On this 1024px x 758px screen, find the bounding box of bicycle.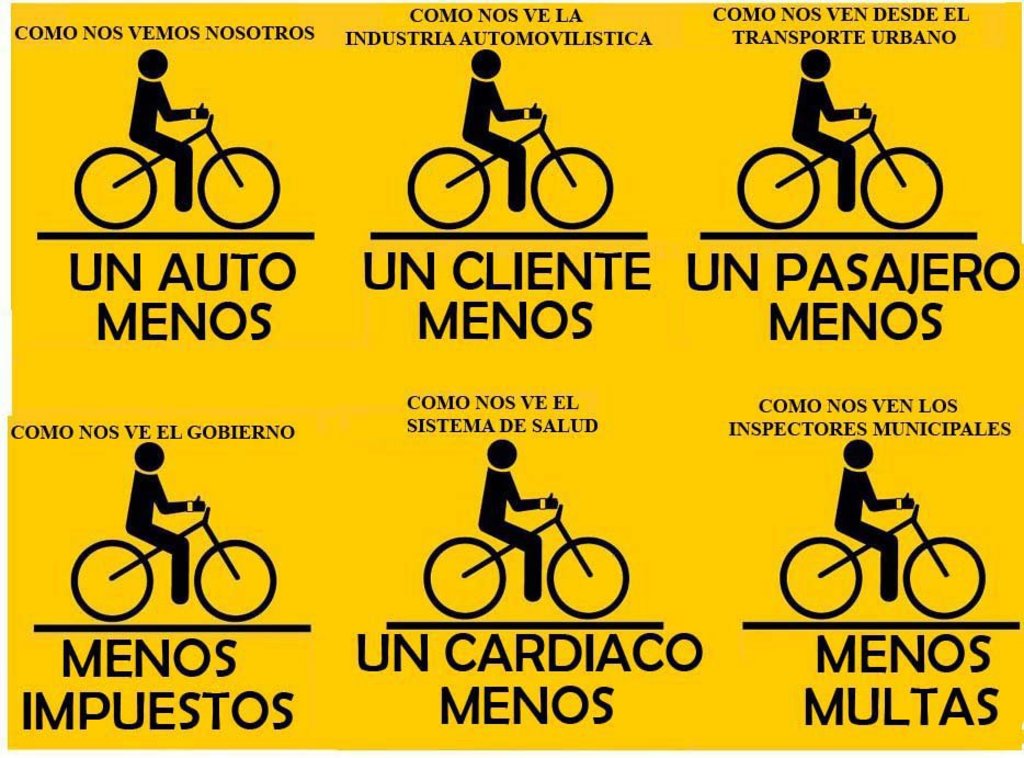
Bounding box: BBox(75, 113, 280, 229).
